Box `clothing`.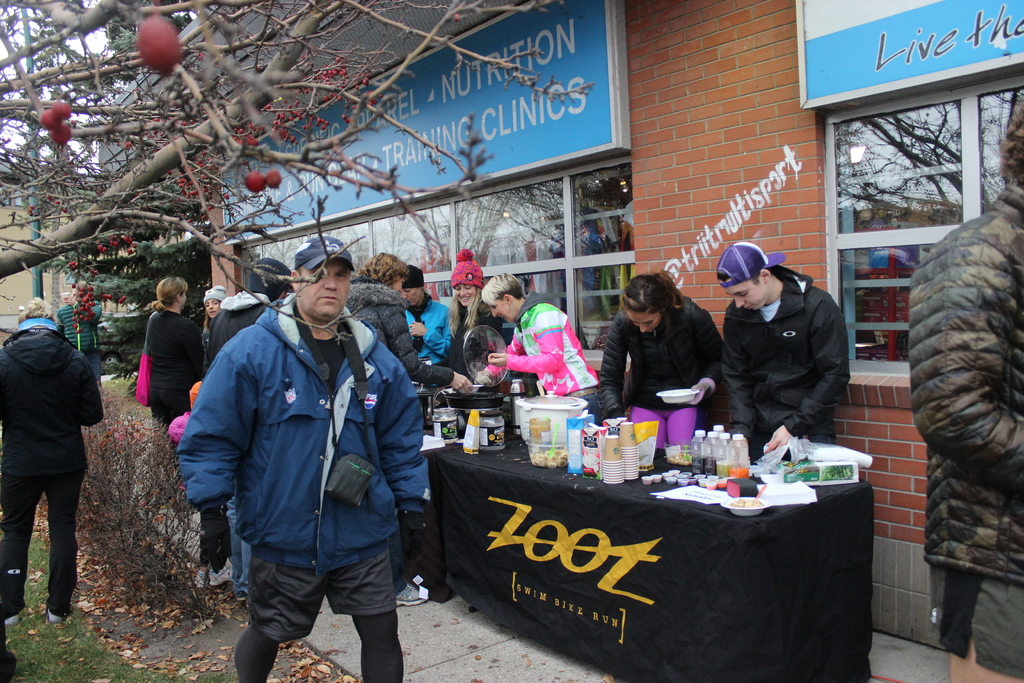
203,292,269,564.
